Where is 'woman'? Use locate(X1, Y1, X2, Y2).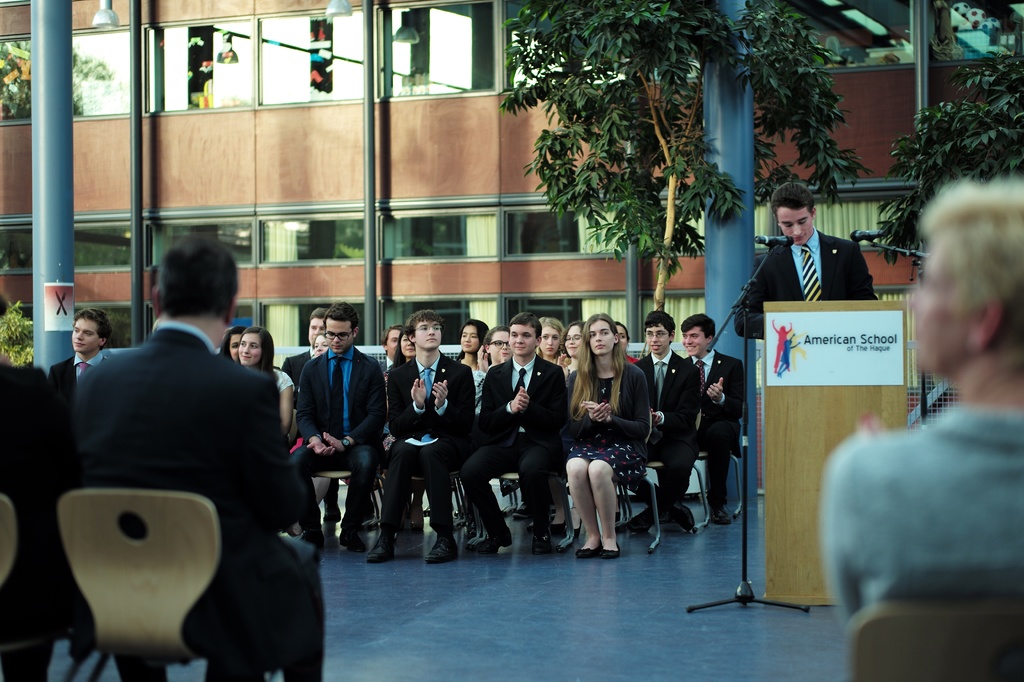
locate(810, 178, 1023, 641).
